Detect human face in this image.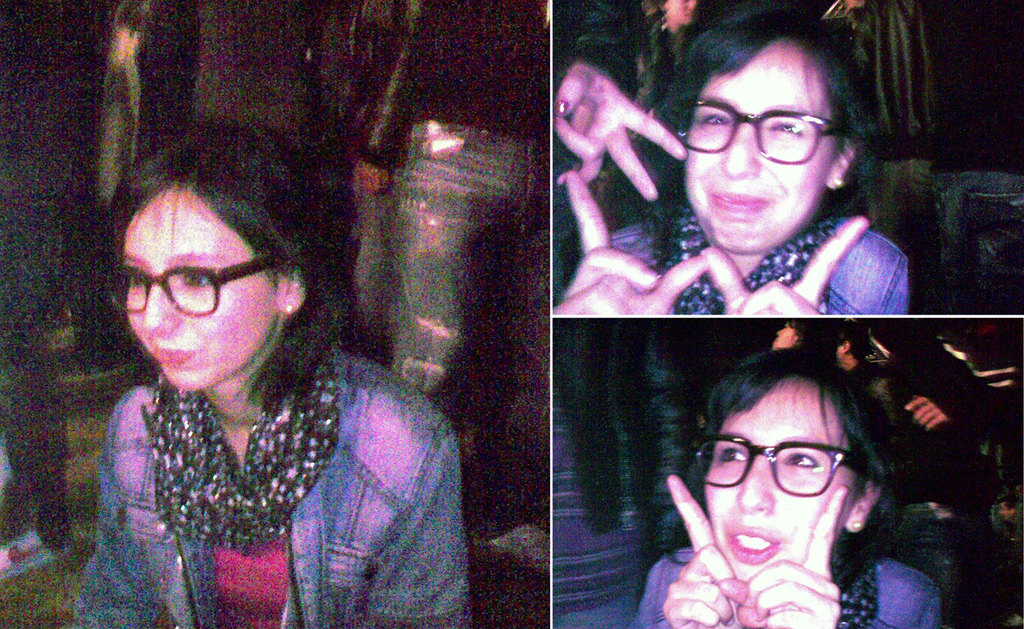
Detection: bbox=[713, 383, 850, 580].
